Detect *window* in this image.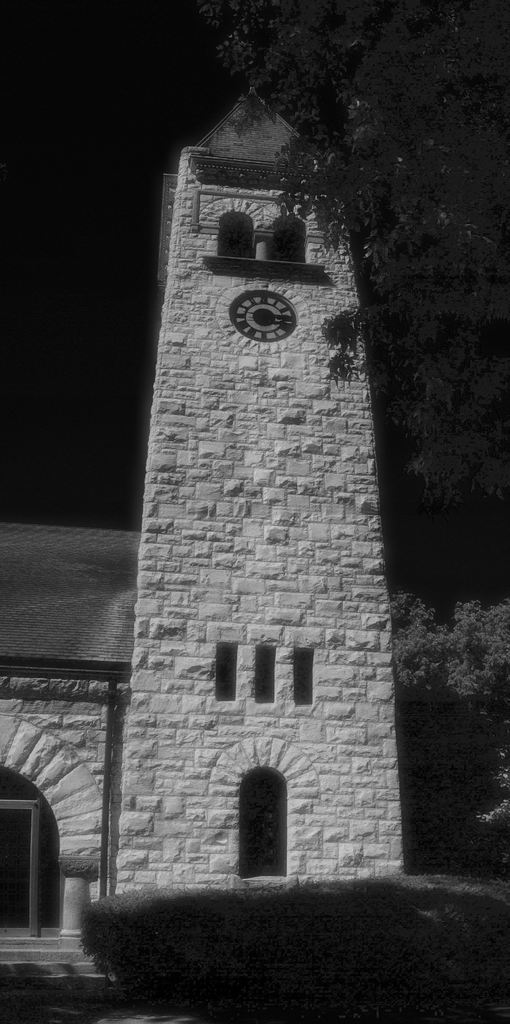
Detection: bbox=(240, 772, 284, 879).
